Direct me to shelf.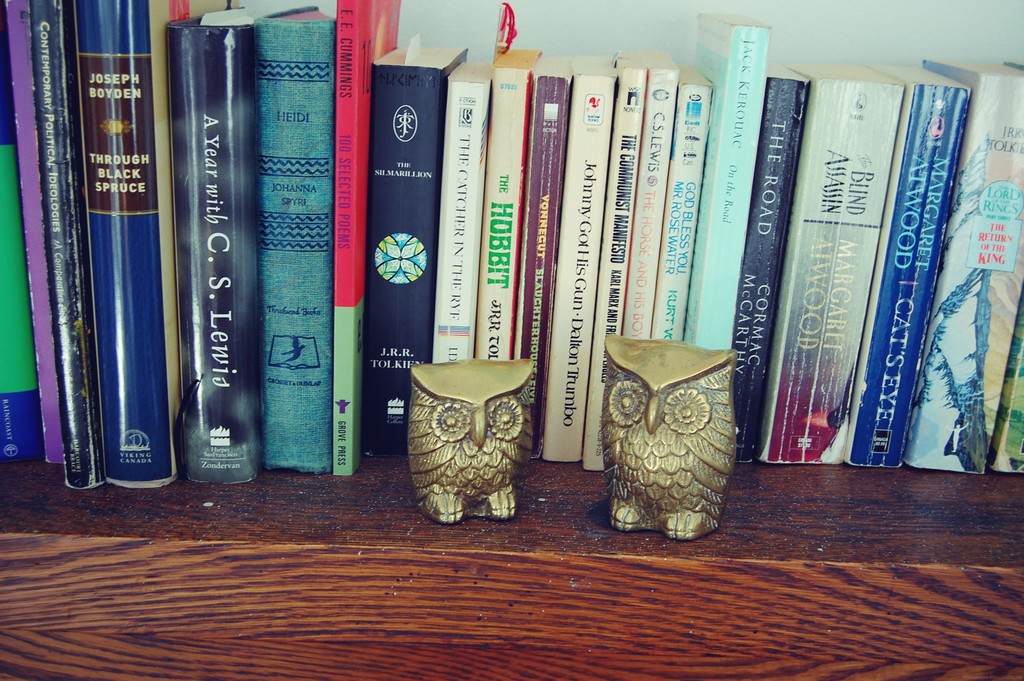
Direction: bbox=(0, 1, 1023, 680).
